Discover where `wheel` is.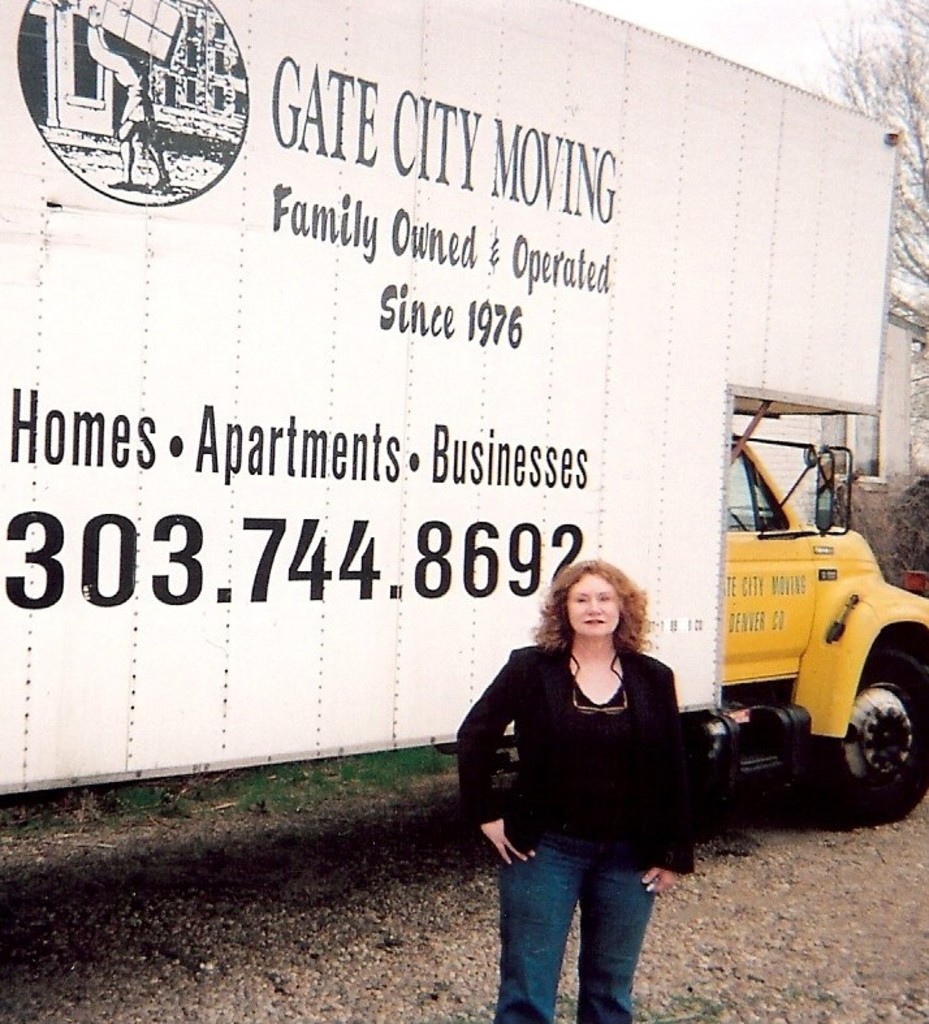
Discovered at rect(799, 645, 928, 826).
